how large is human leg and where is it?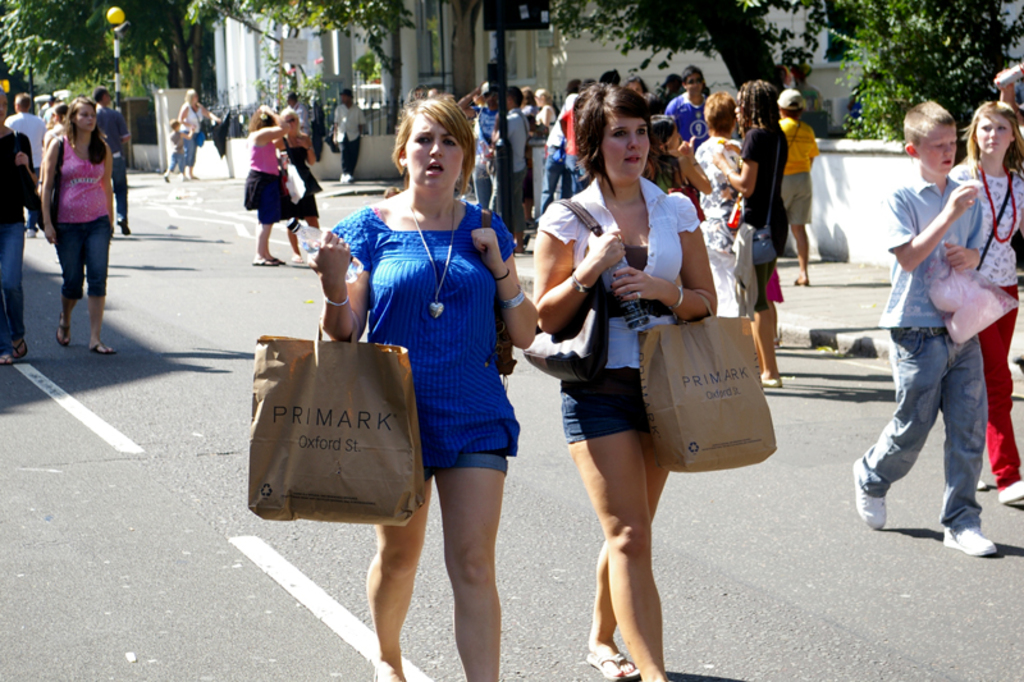
Bounding box: box=[163, 150, 174, 180].
